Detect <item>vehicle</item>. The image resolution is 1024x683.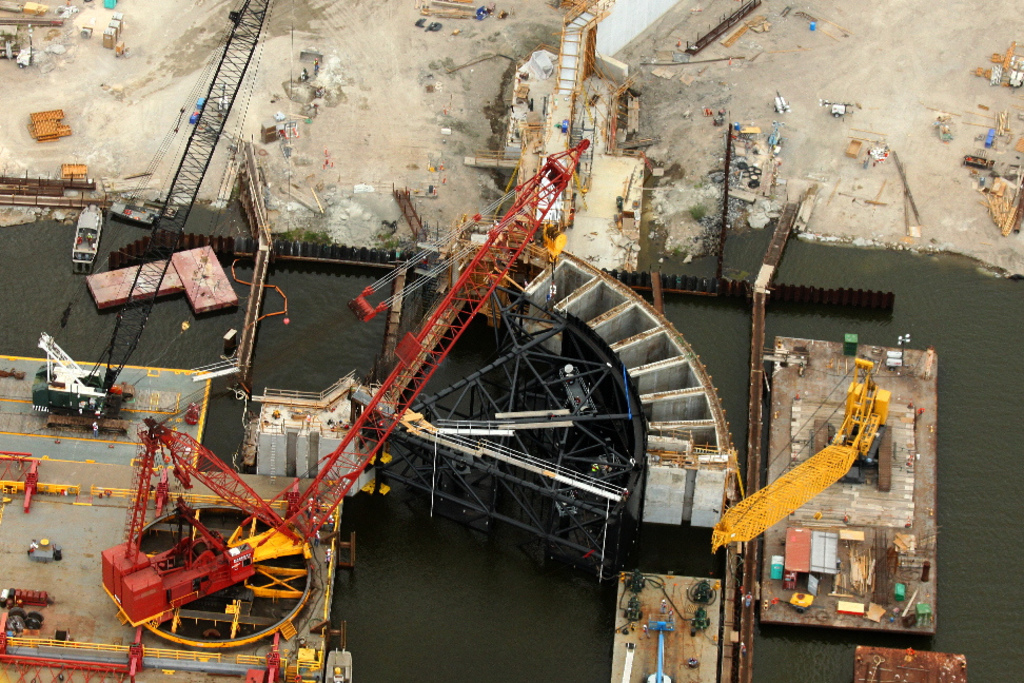
(767, 554, 788, 580).
